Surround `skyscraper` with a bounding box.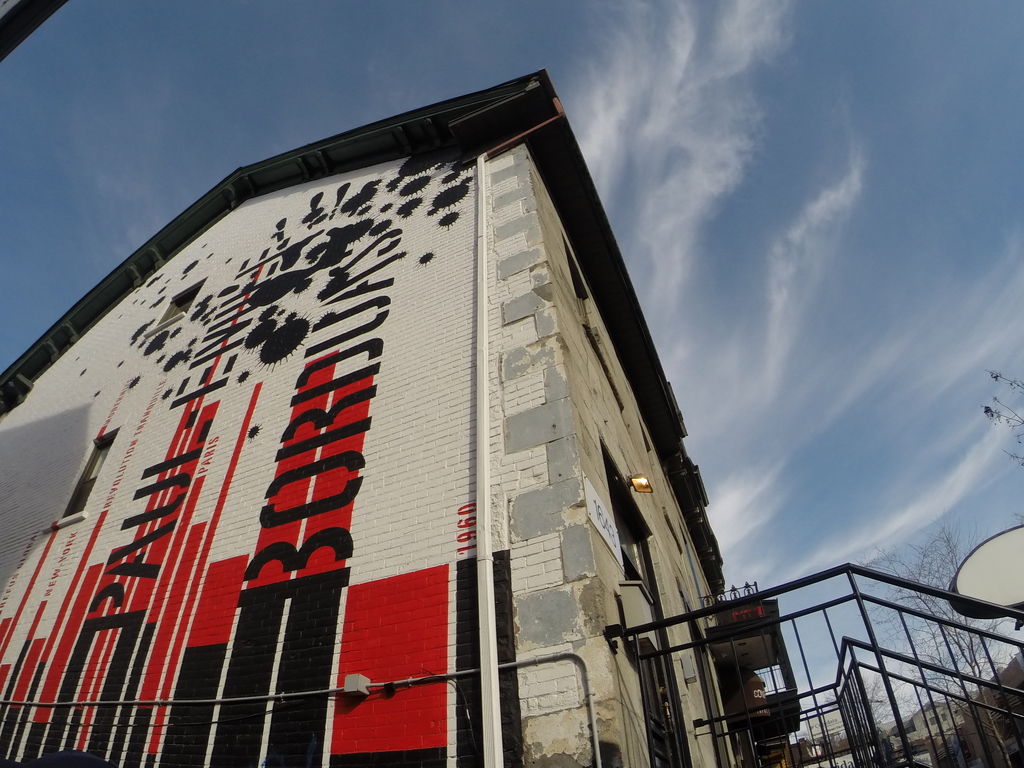
x1=0 y1=76 x2=798 y2=767.
